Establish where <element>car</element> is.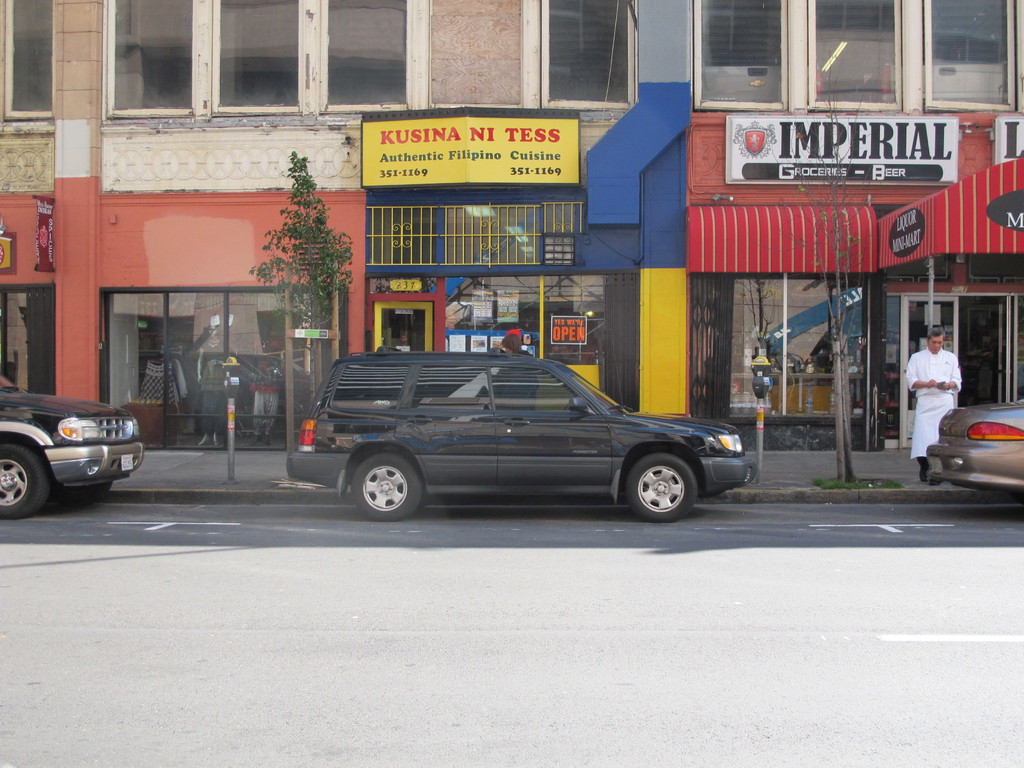
Established at {"x1": 0, "y1": 369, "x2": 142, "y2": 514}.
